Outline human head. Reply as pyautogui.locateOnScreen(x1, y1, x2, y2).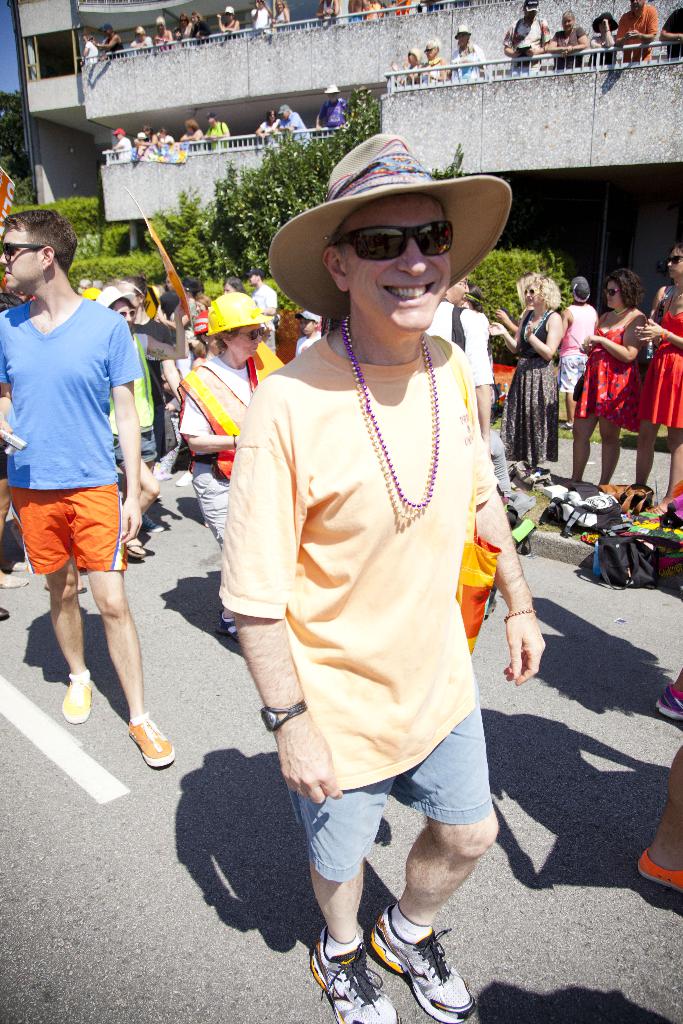
pyautogui.locateOnScreen(0, 207, 73, 285).
